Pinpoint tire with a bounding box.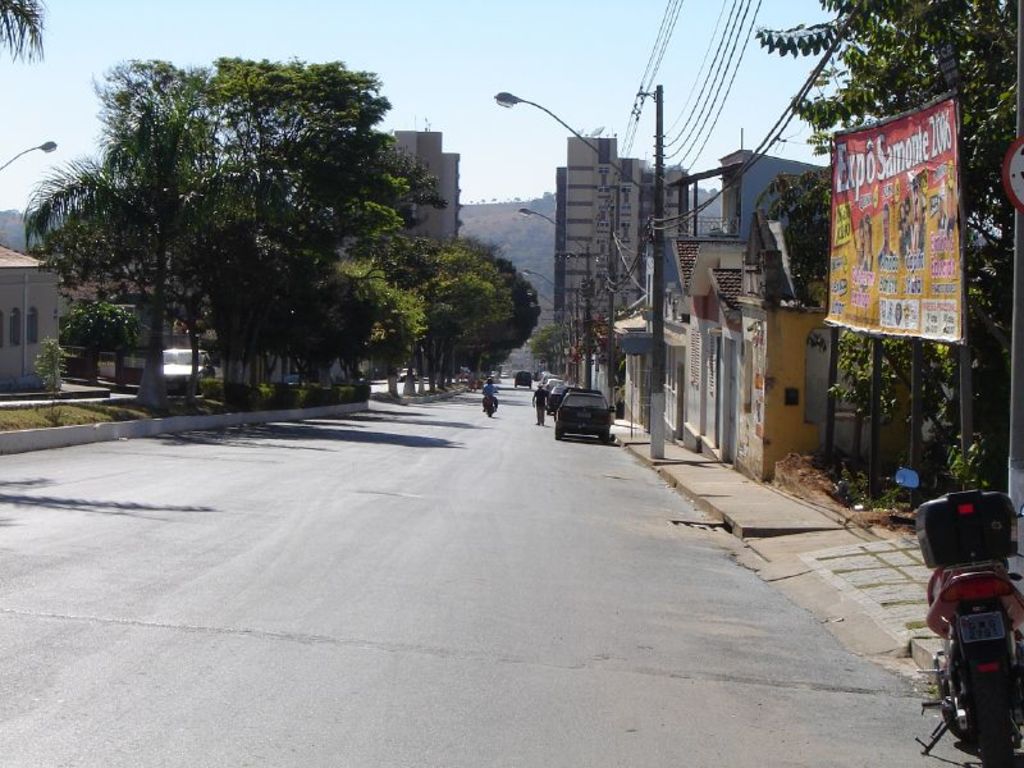
(966,666,1019,764).
